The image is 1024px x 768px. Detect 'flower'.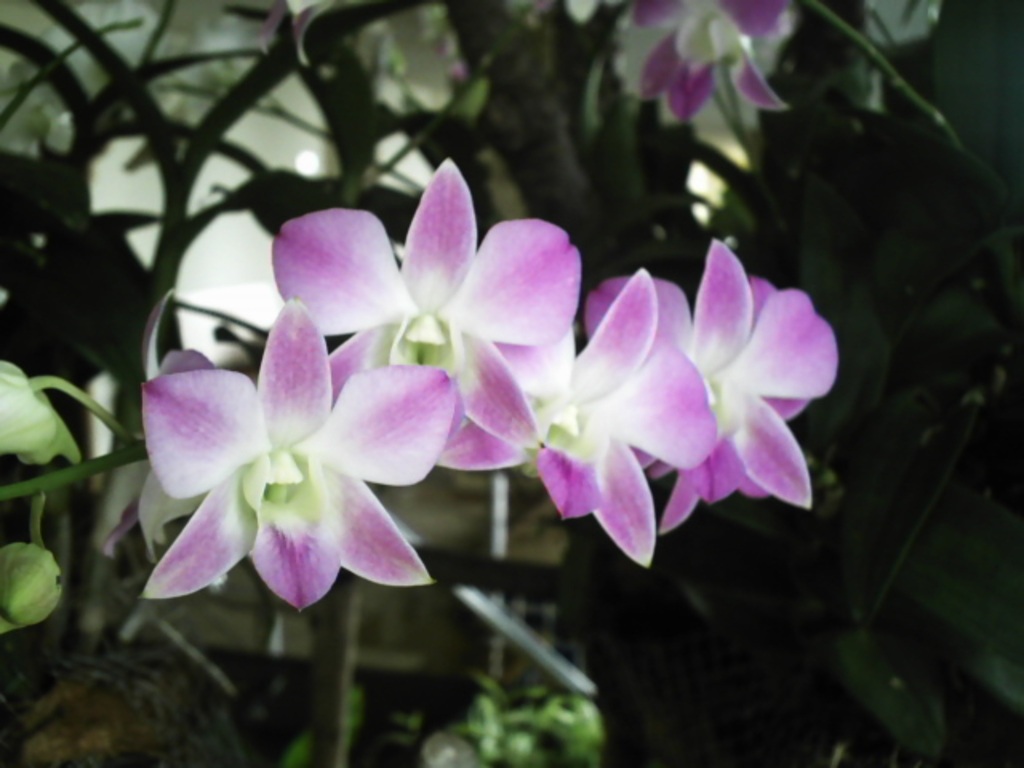
Detection: 269, 157, 579, 470.
